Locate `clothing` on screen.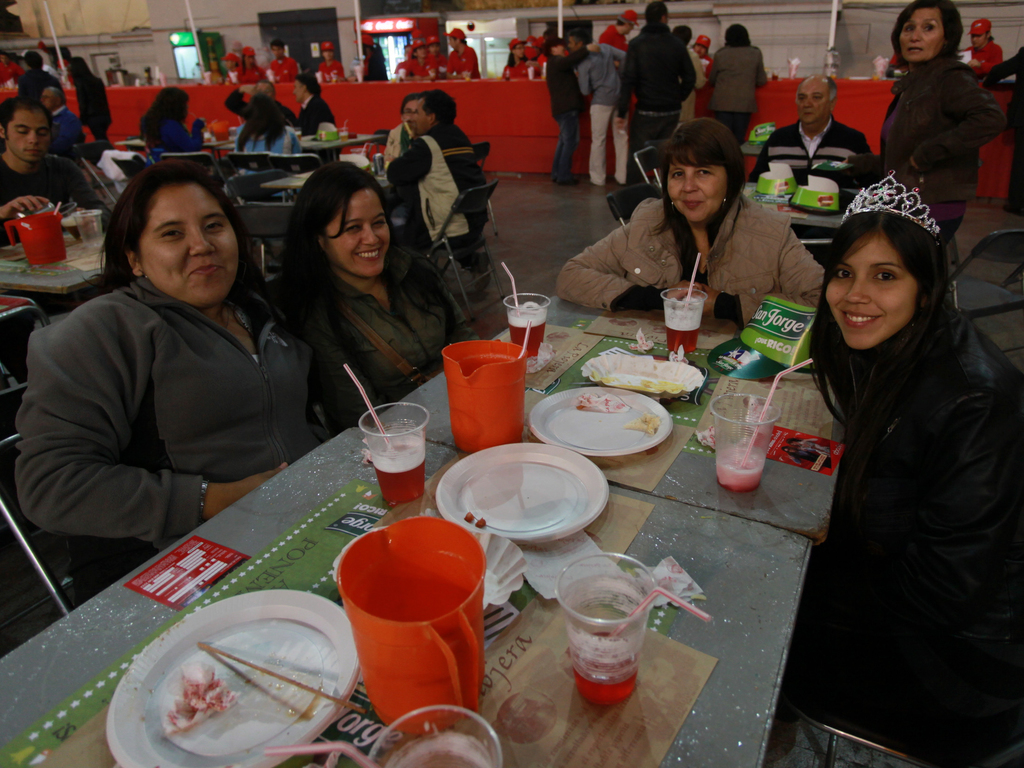
On screen at pyautogui.locateOnScreen(12, 276, 327, 545).
